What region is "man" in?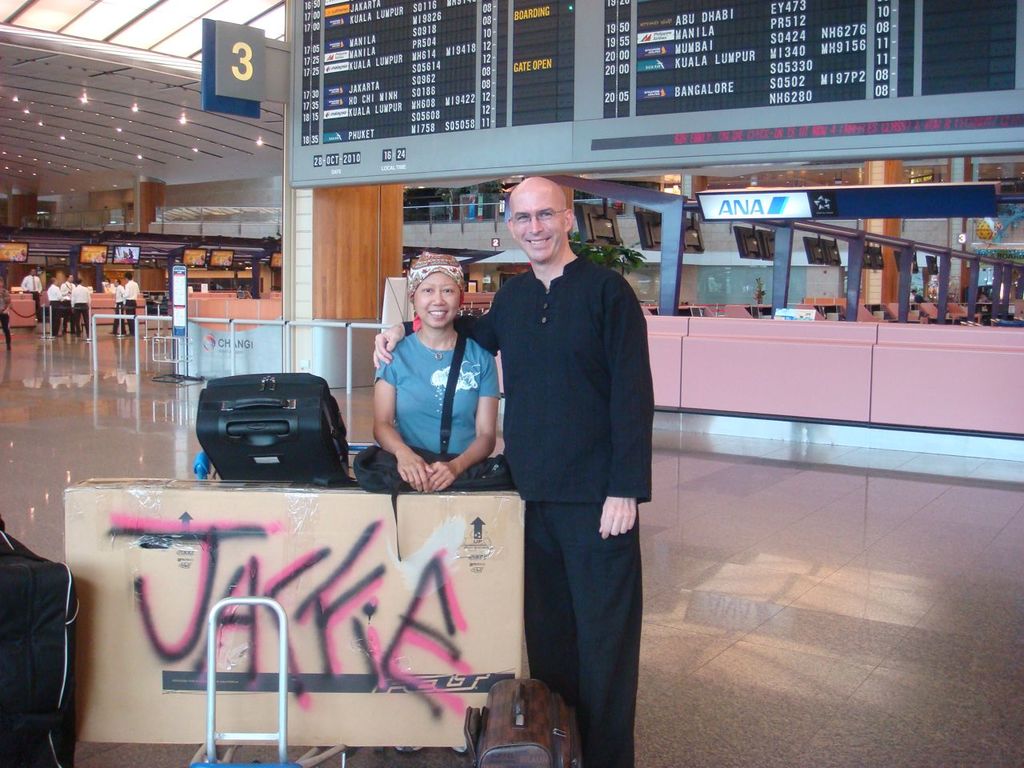
{"x1": 21, "y1": 266, "x2": 41, "y2": 326}.
